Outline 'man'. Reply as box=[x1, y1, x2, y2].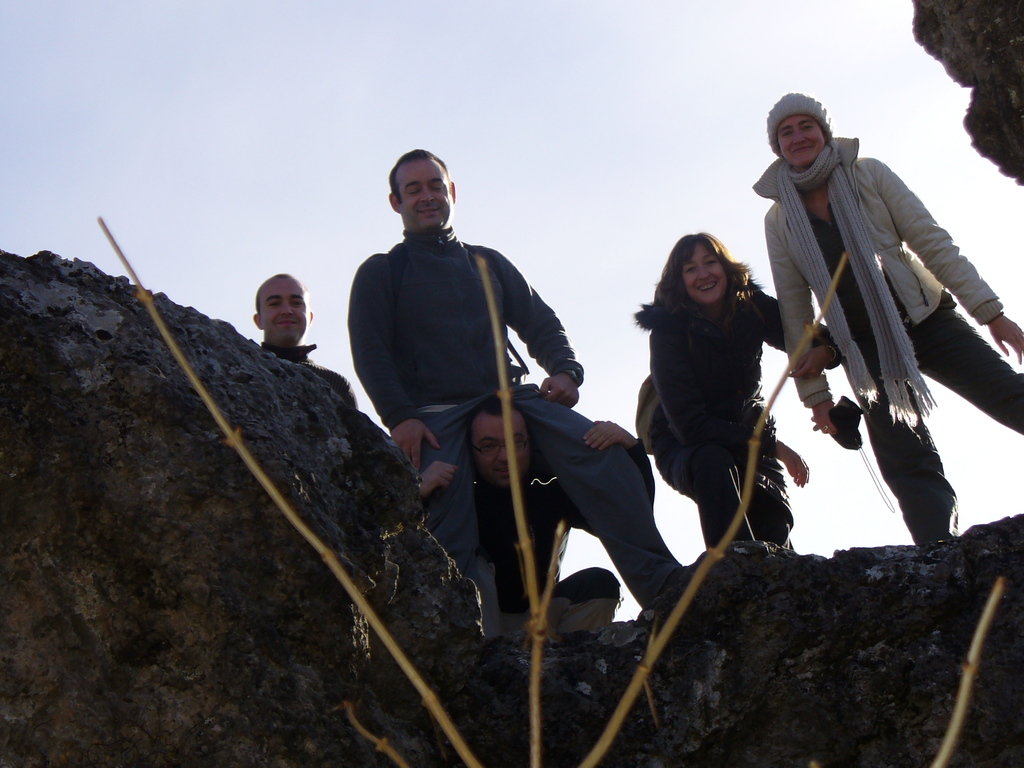
box=[420, 398, 660, 632].
